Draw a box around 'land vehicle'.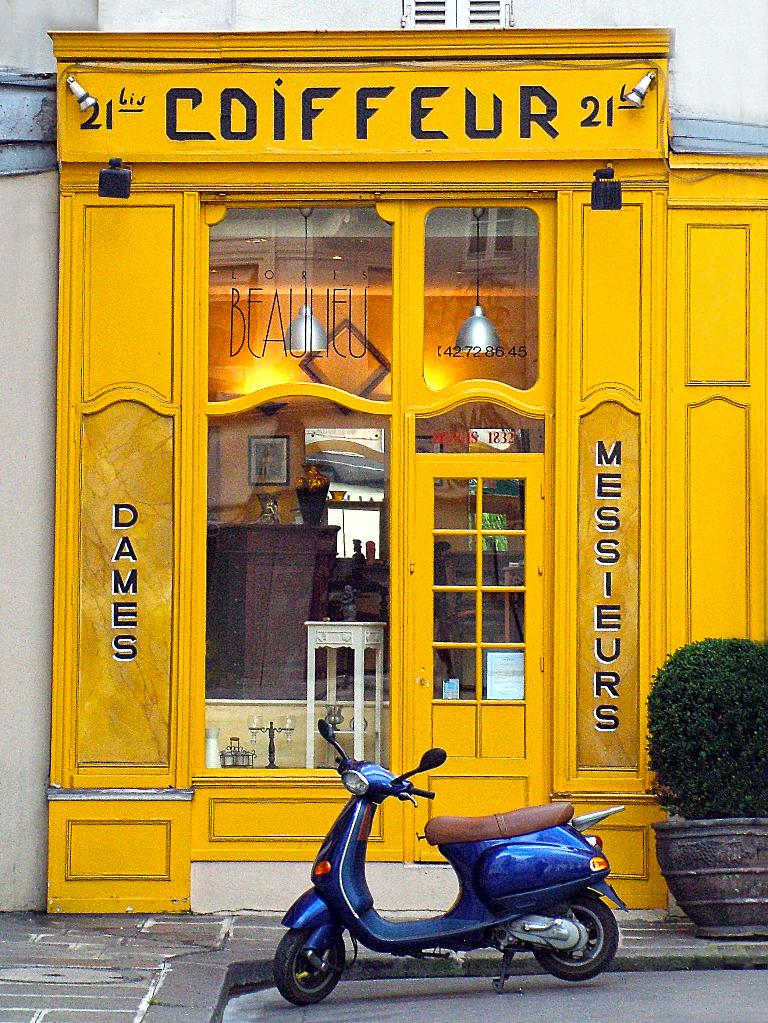
[x1=278, y1=741, x2=630, y2=1010].
